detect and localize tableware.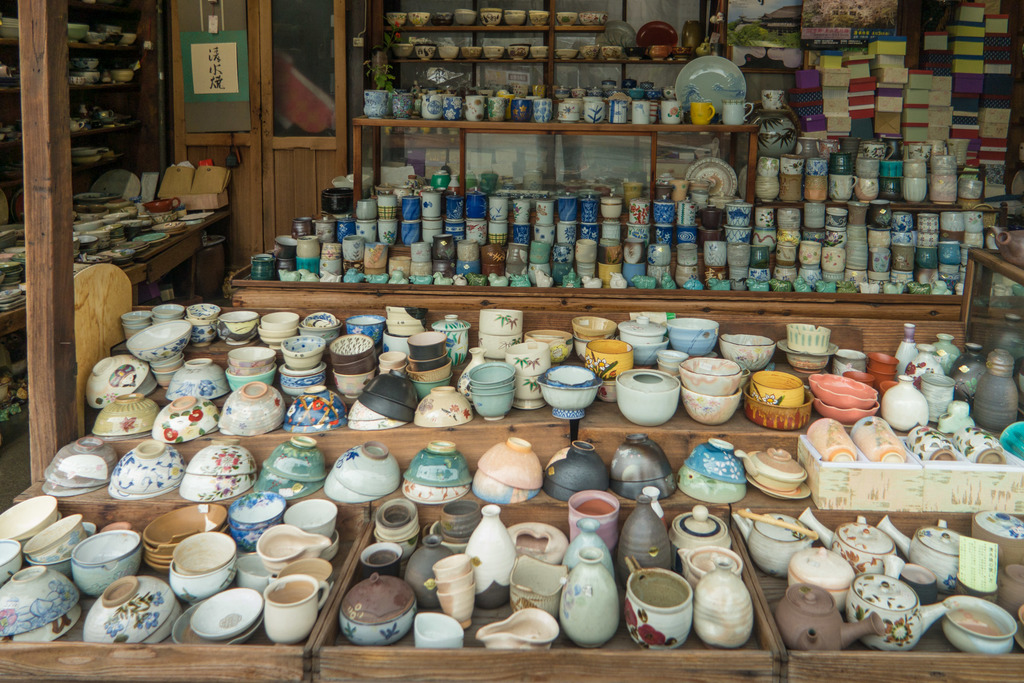
Localized at l=881, t=381, r=899, b=398.
